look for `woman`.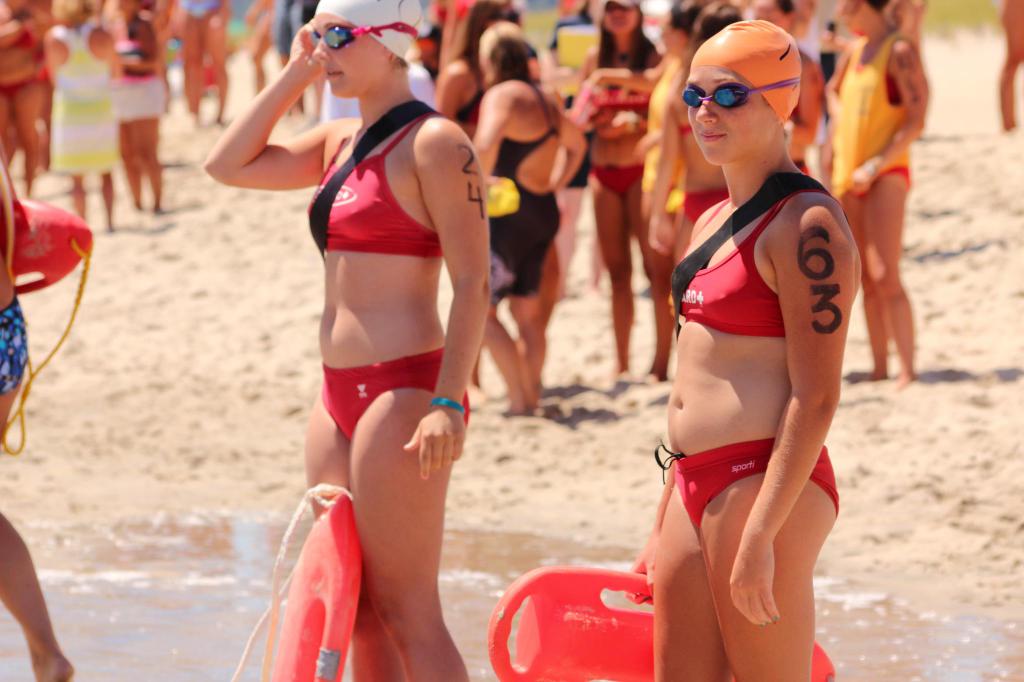
Found: x1=556, y1=0, x2=698, y2=374.
